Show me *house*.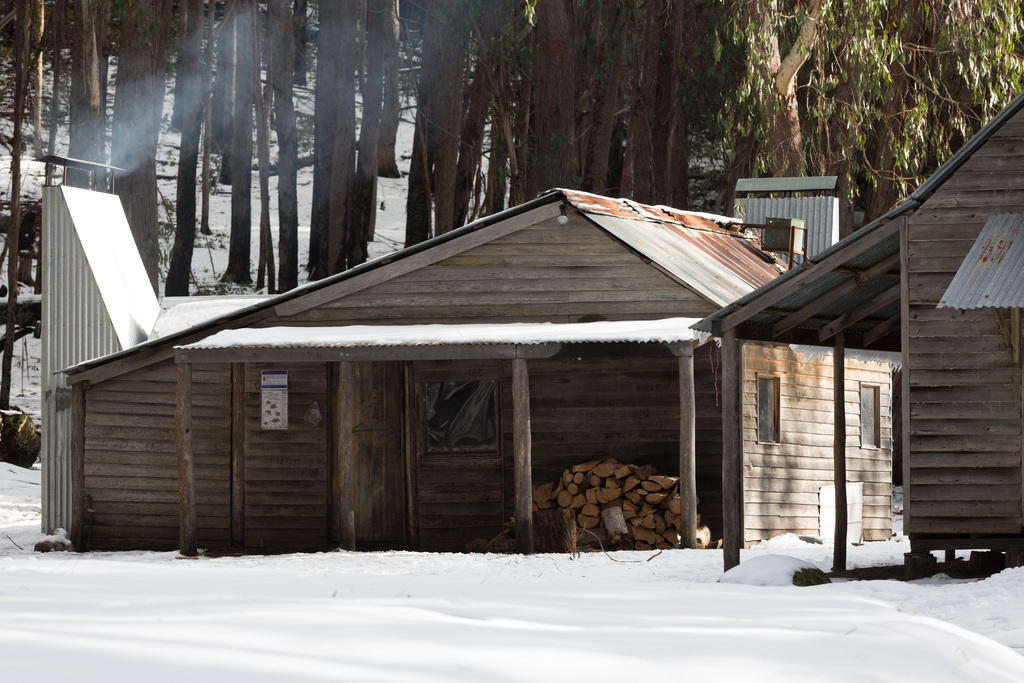
*house* is here: [106,157,884,562].
